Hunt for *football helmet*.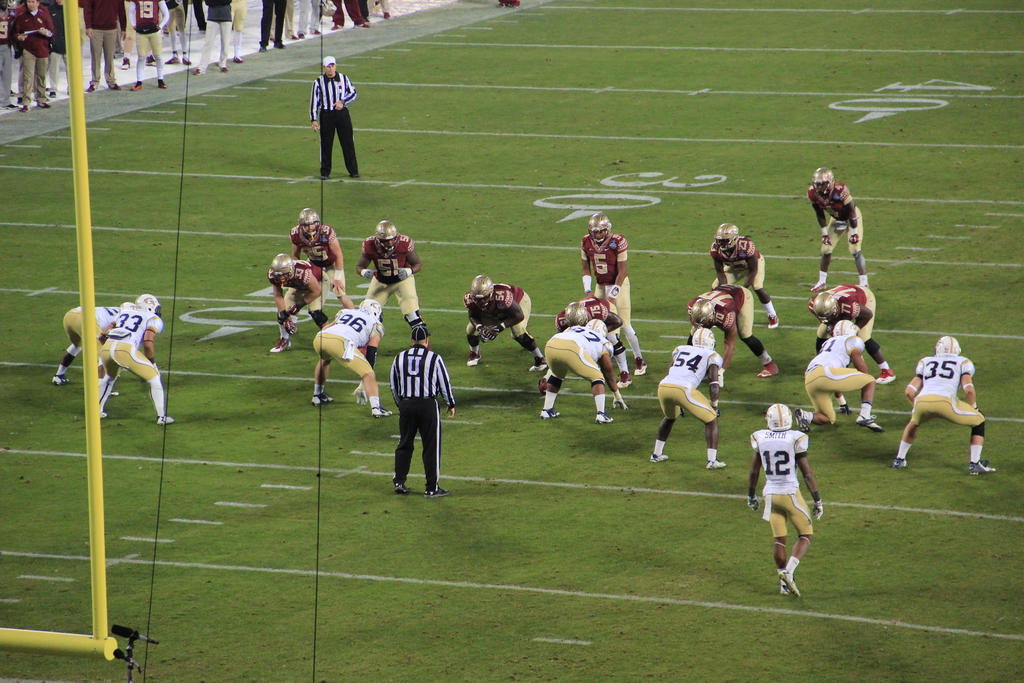
Hunted down at bbox=[585, 320, 607, 341].
